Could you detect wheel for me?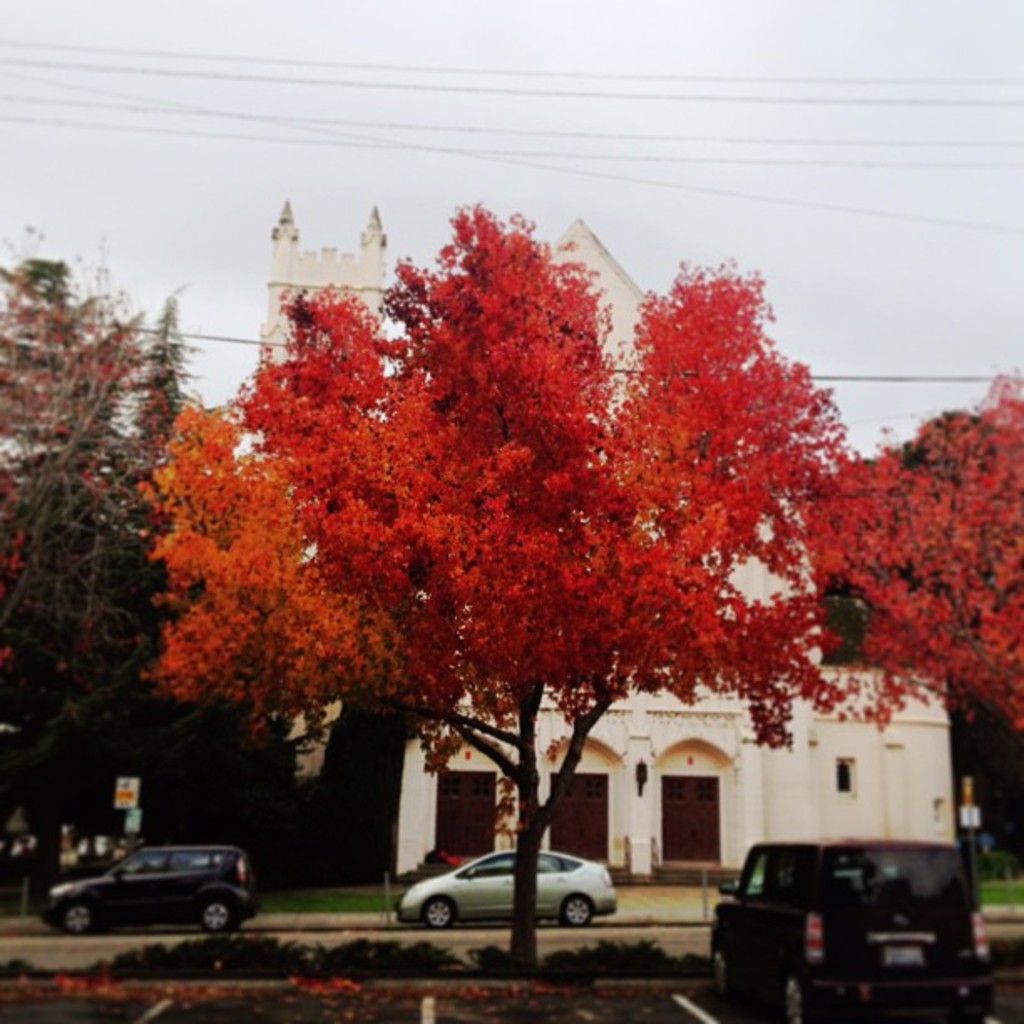
Detection result: 564:895:596:929.
